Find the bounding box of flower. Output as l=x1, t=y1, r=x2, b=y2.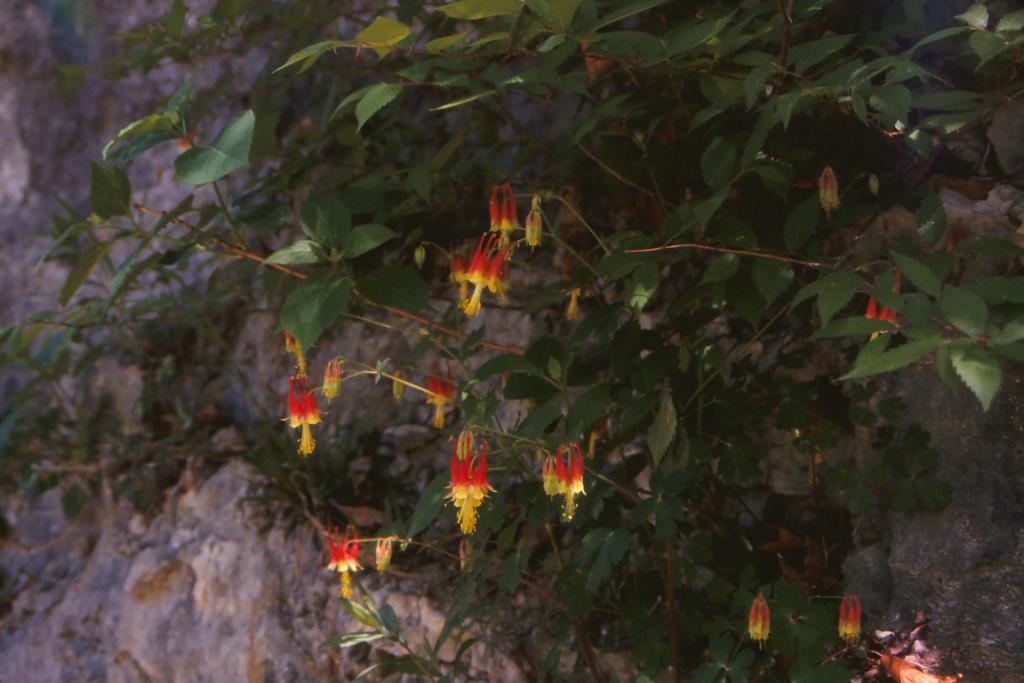
l=443, t=431, r=496, b=539.
